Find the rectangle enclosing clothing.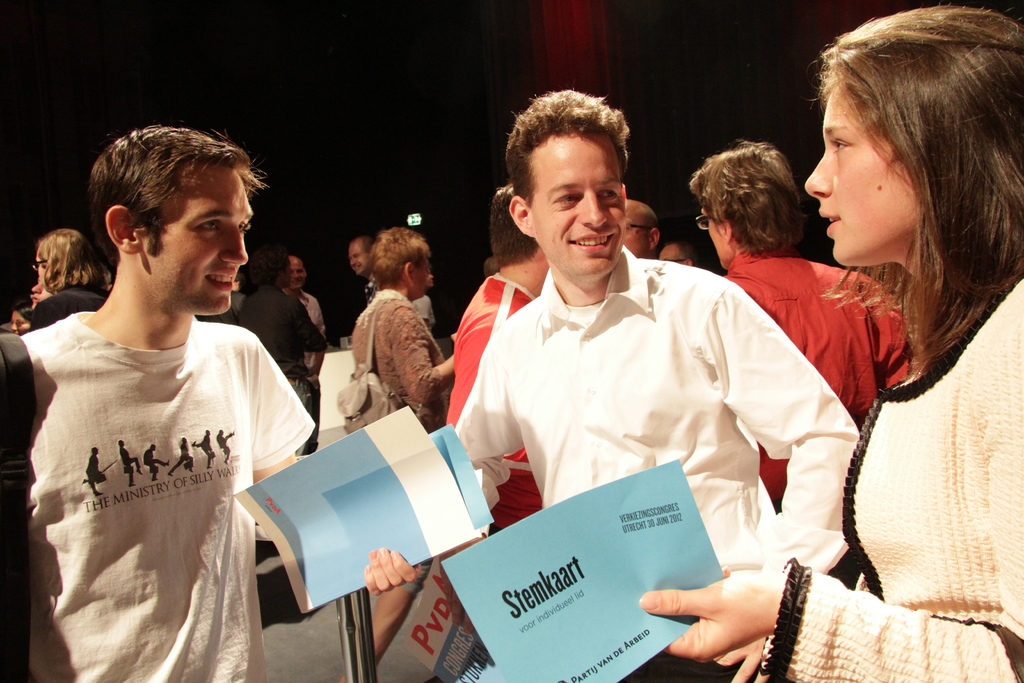
714, 244, 917, 513.
